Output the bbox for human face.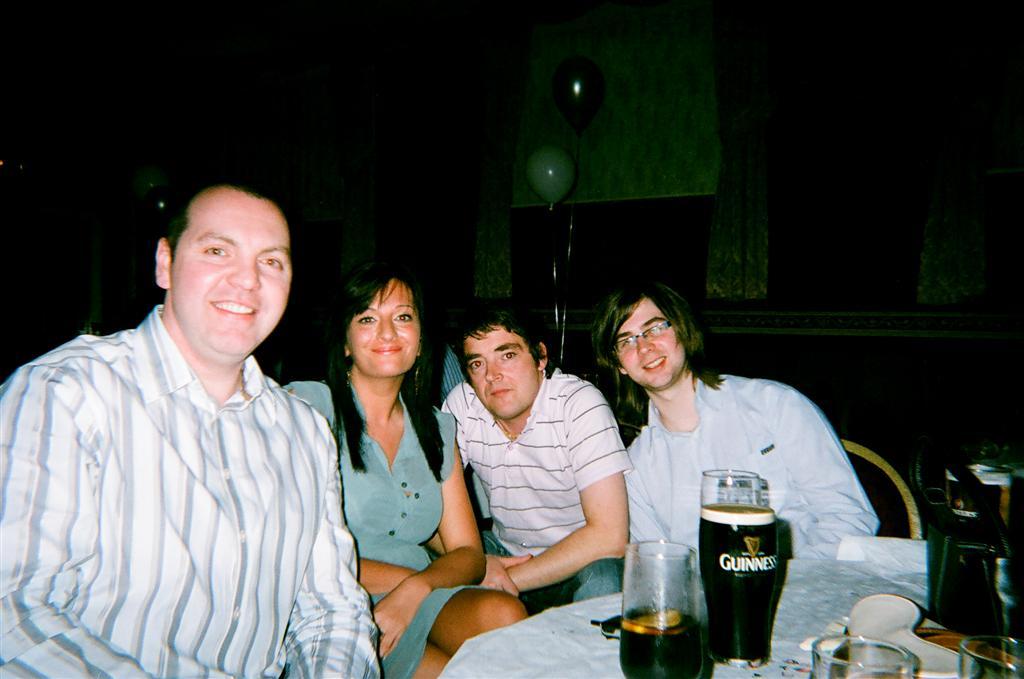
bbox(349, 280, 419, 382).
